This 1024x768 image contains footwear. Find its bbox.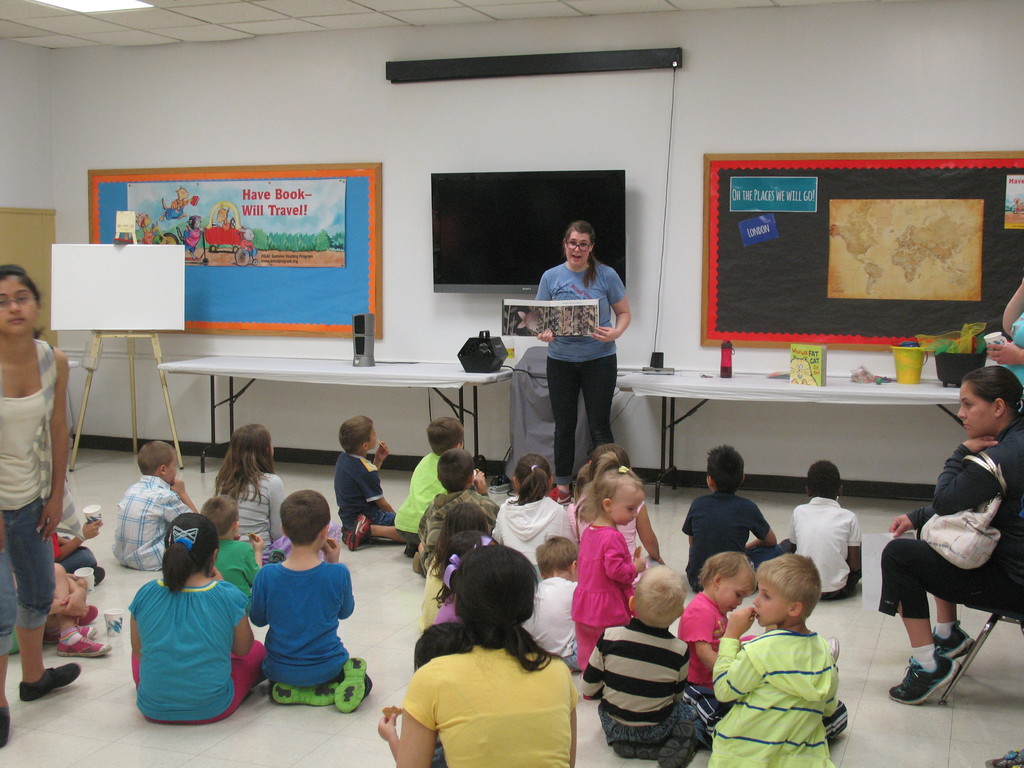
Rect(46, 623, 97, 646).
